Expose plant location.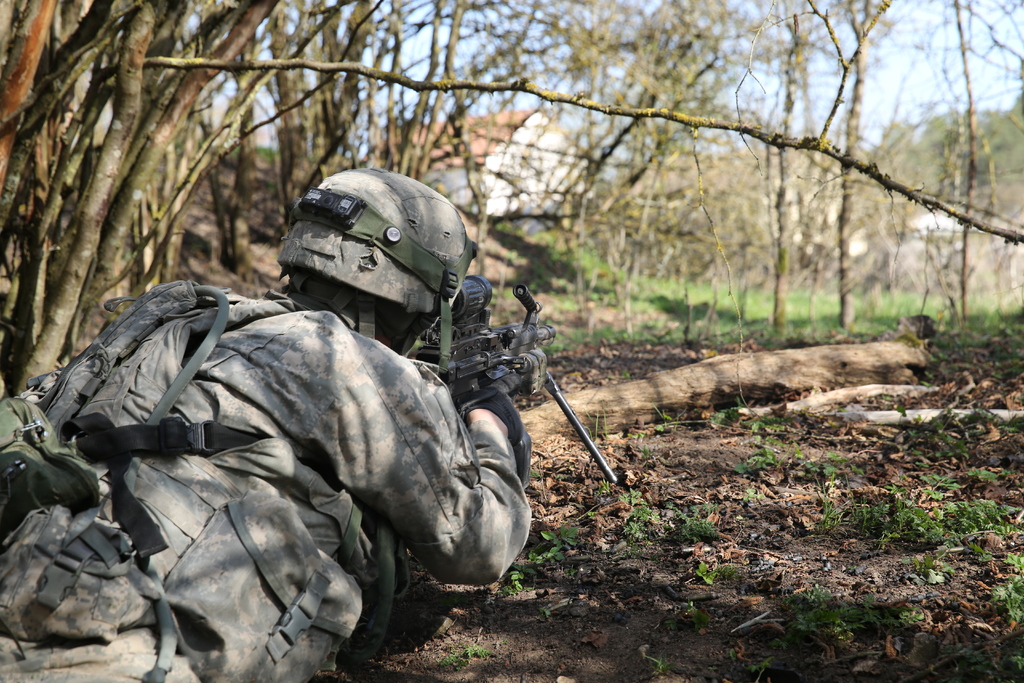
Exposed at x1=720 y1=441 x2=795 y2=473.
